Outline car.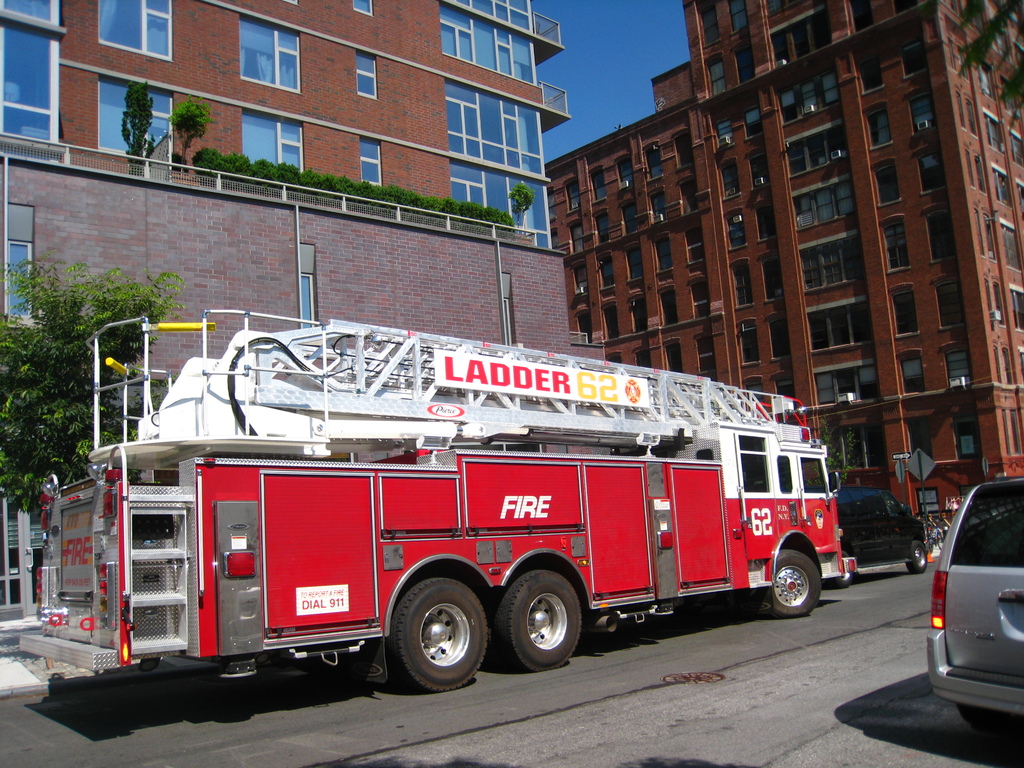
Outline: crop(934, 474, 1023, 744).
